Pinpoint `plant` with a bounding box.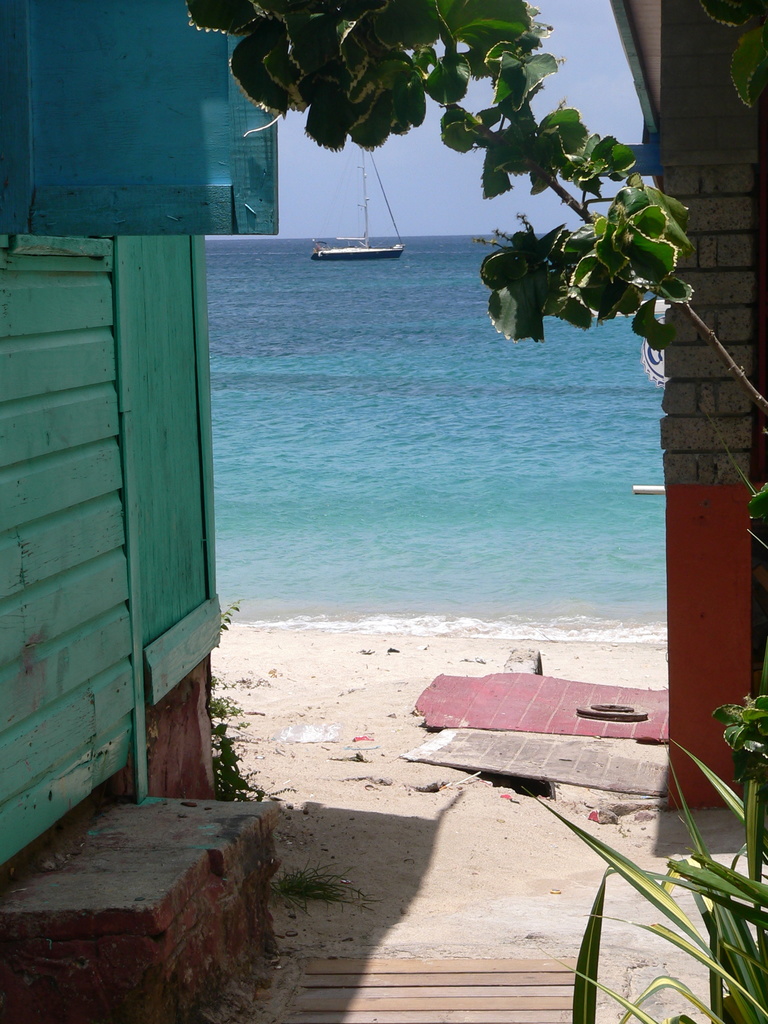
Rect(513, 460, 767, 1023).
